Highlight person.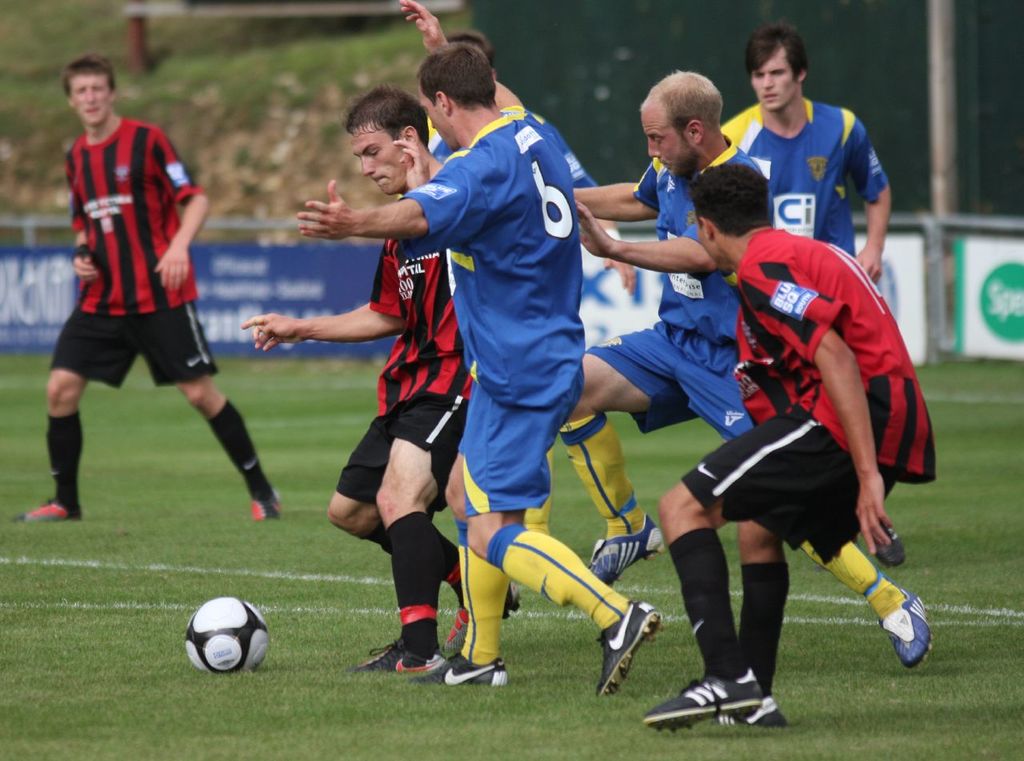
Highlighted region: bbox=(555, 62, 933, 676).
